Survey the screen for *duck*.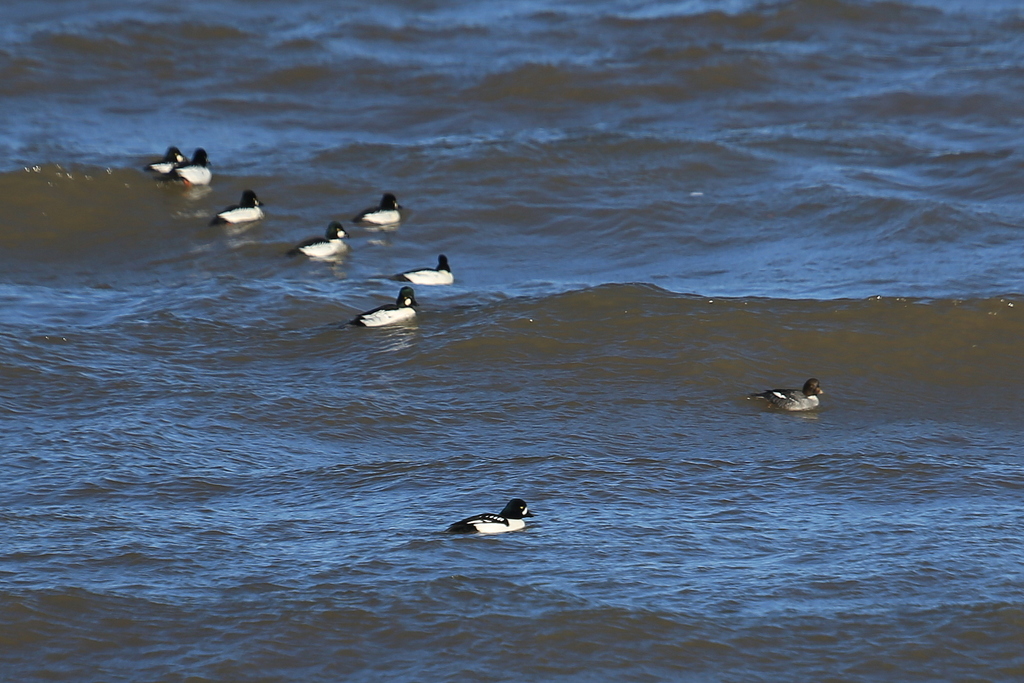
Survey found: (399,250,448,284).
